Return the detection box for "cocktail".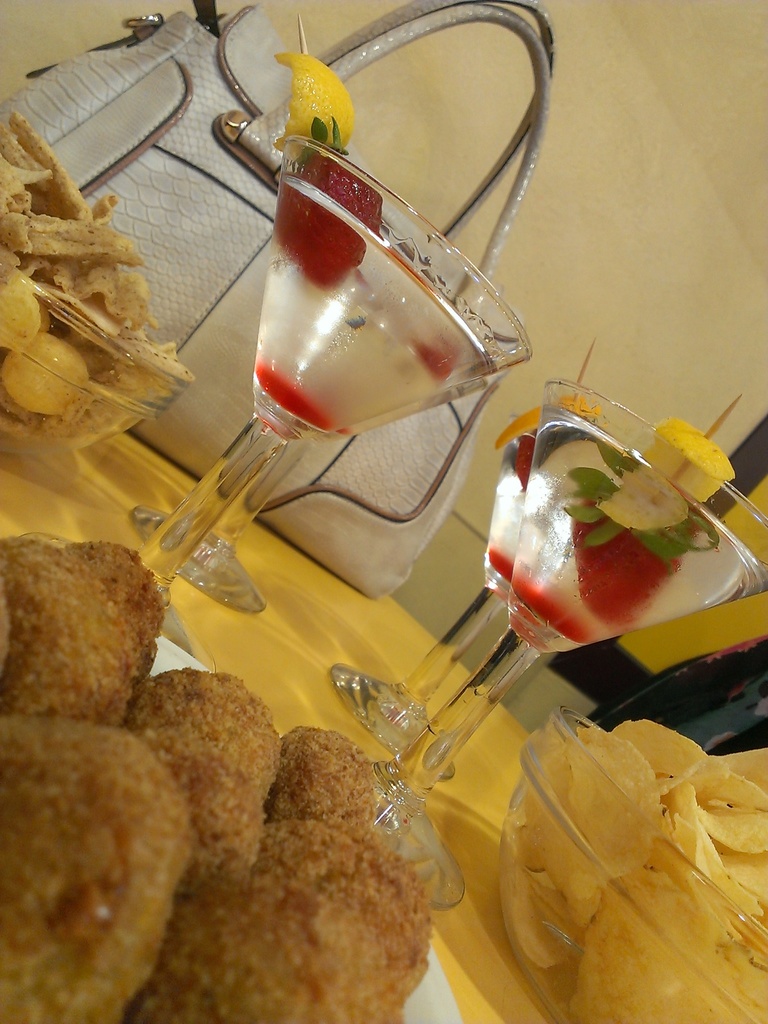
119/214/504/622.
